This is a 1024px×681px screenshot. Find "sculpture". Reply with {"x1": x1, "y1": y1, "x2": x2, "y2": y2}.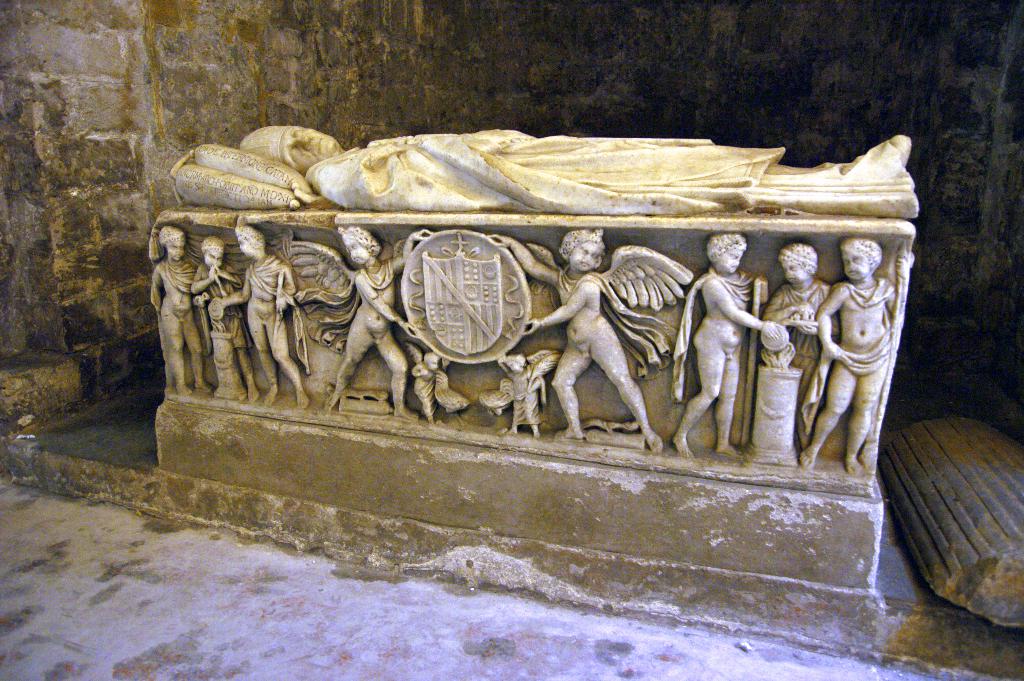
{"x1": 301, "y1": 224, "x2": 424, "y2": 421}.
